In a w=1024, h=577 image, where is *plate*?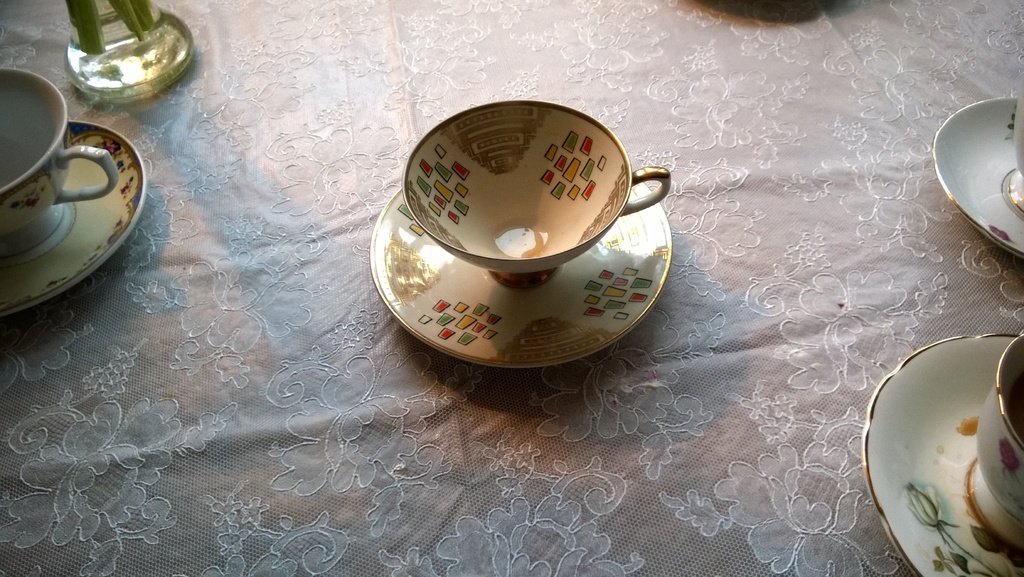
detection(861, 335, 1023, 576).
